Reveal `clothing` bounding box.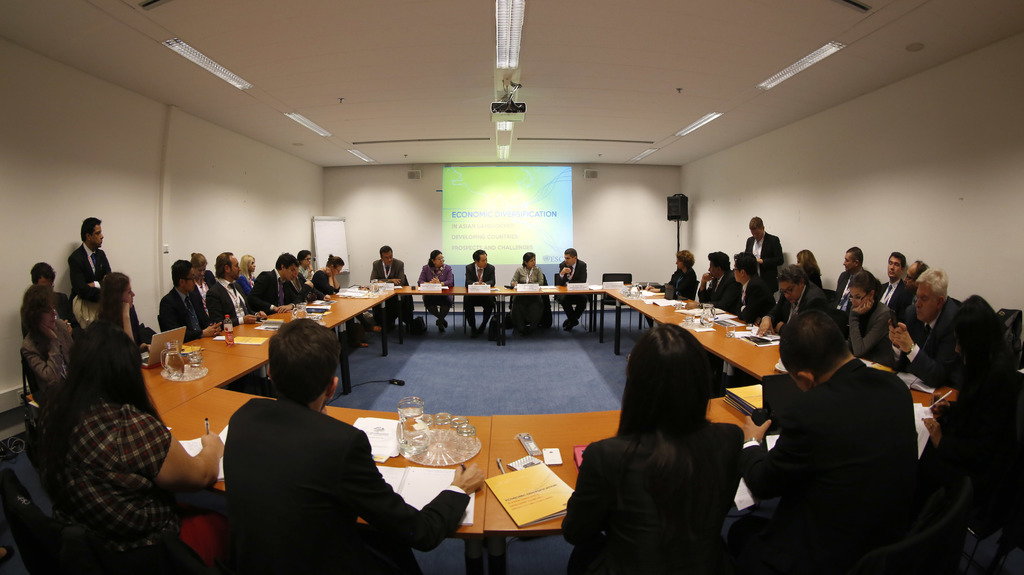
Revealed: select_region(828, 272, 864, 316).
